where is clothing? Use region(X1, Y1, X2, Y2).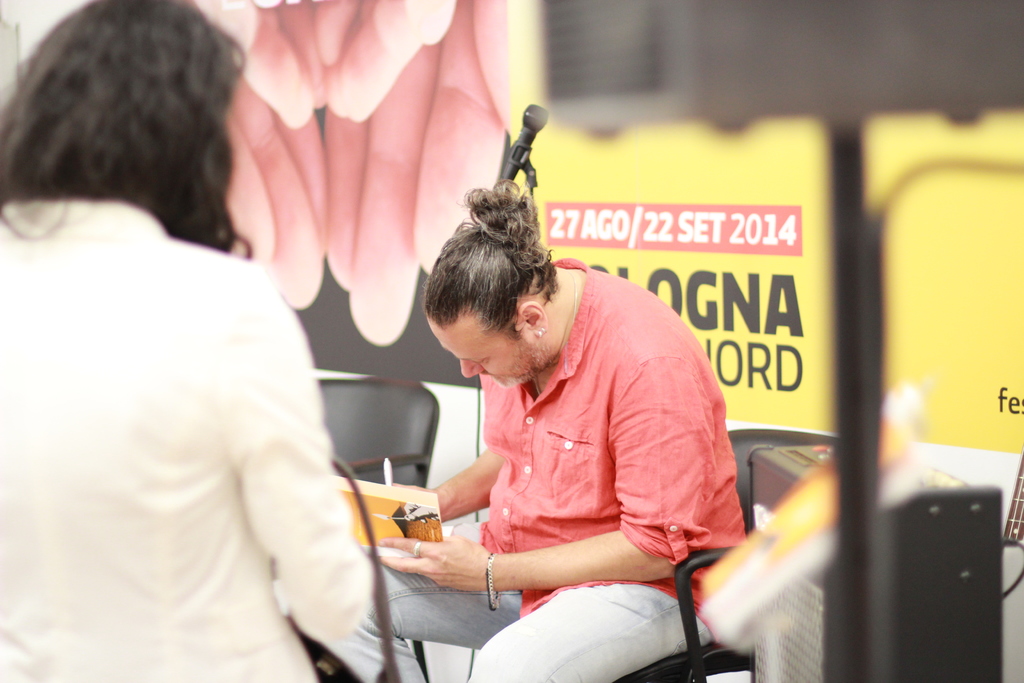
region(0, 195, 373, 682).
